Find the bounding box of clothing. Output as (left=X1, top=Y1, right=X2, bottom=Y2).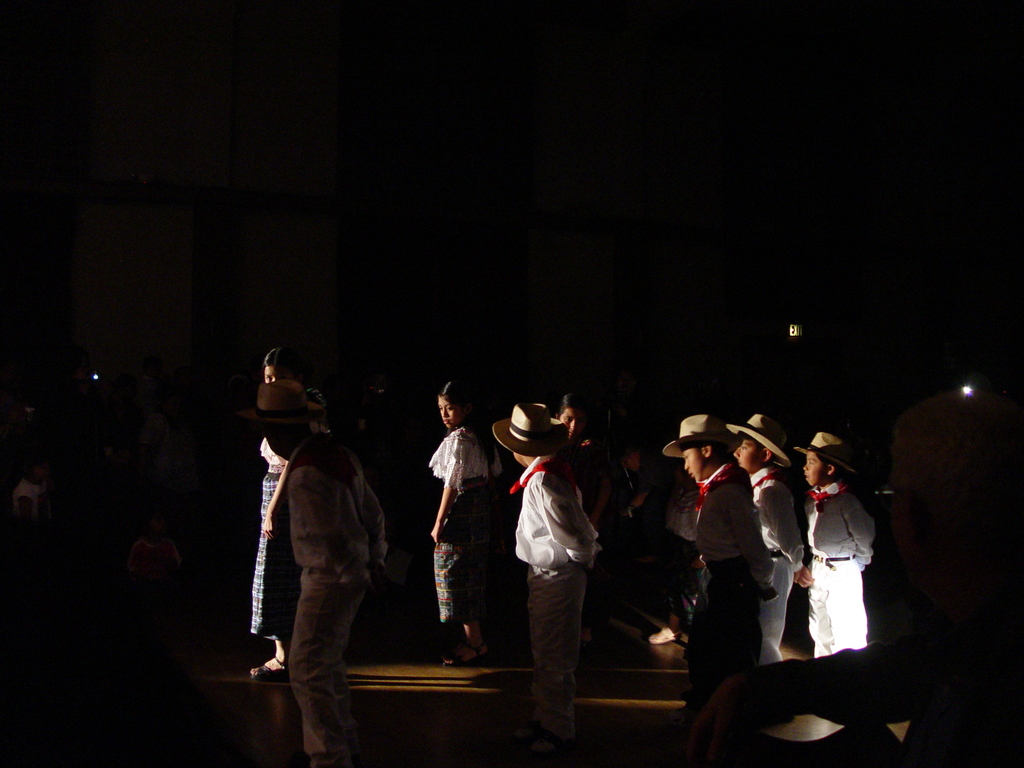
(left=433, top=428, right=515, bottom=621).
